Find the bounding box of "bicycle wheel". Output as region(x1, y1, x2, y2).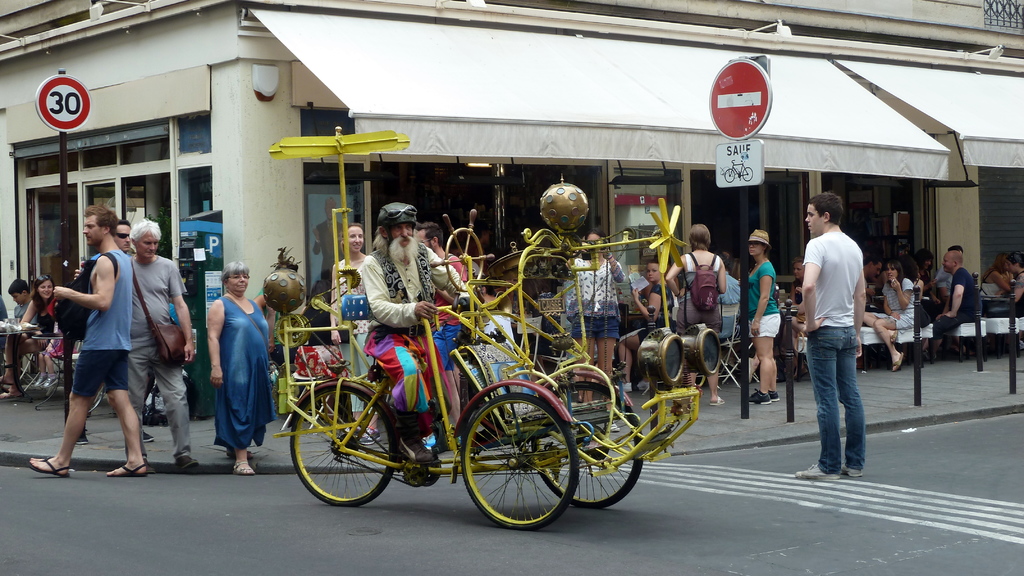
region(458, 390, 576, 527).
